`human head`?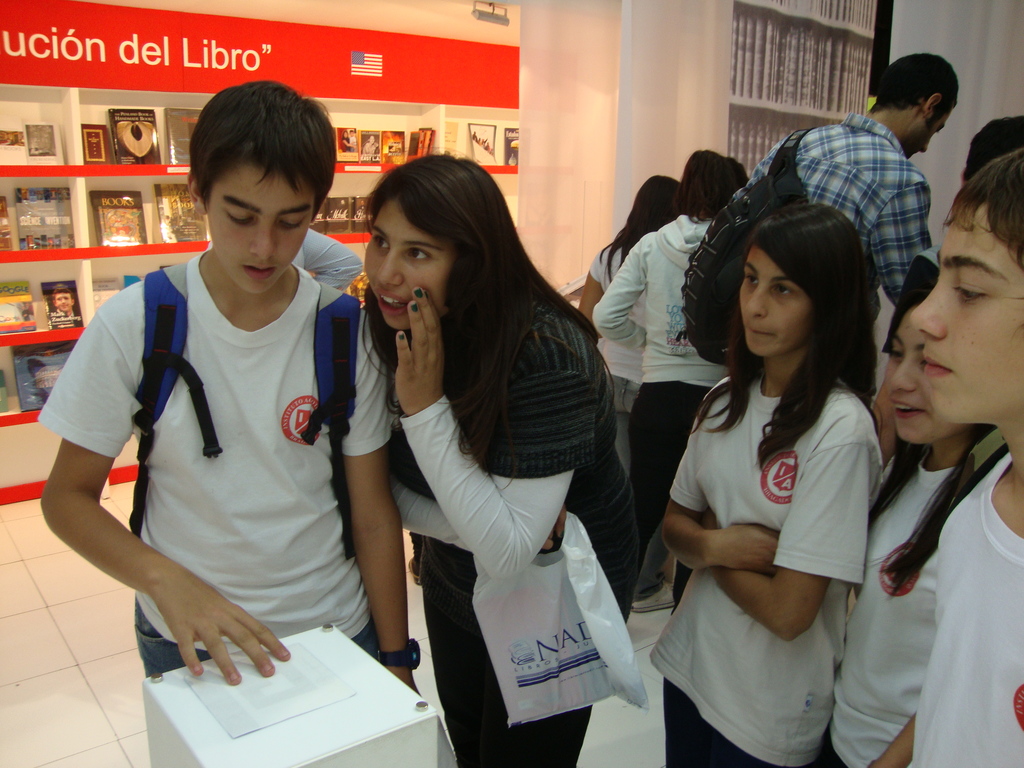
bbox=(349, 128, 355, 136)
